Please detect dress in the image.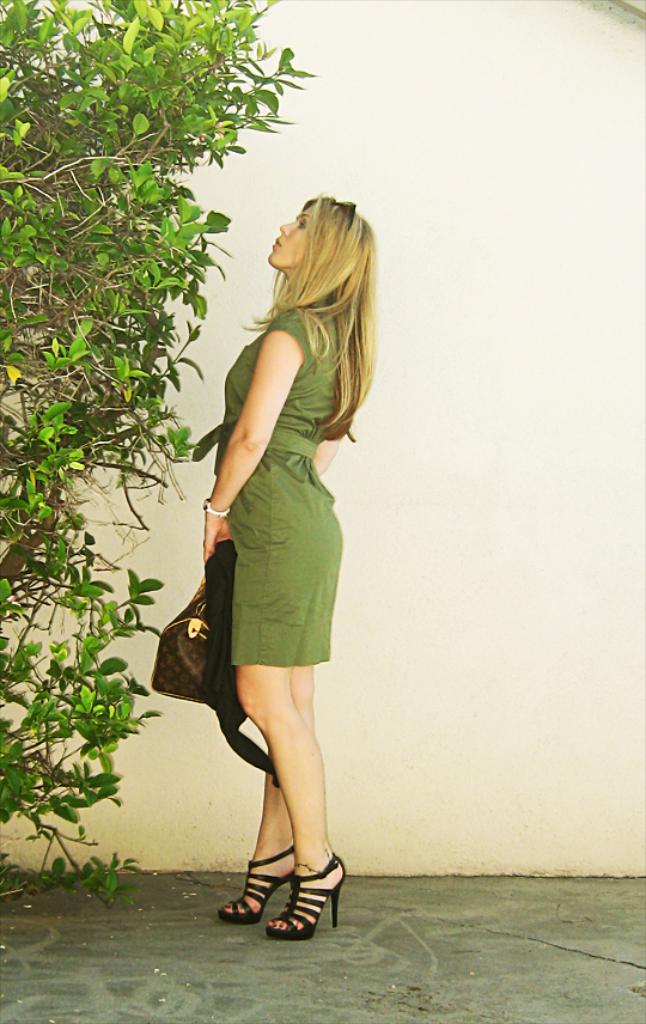
x1=173, y1=289, x2=364, y2=678.
